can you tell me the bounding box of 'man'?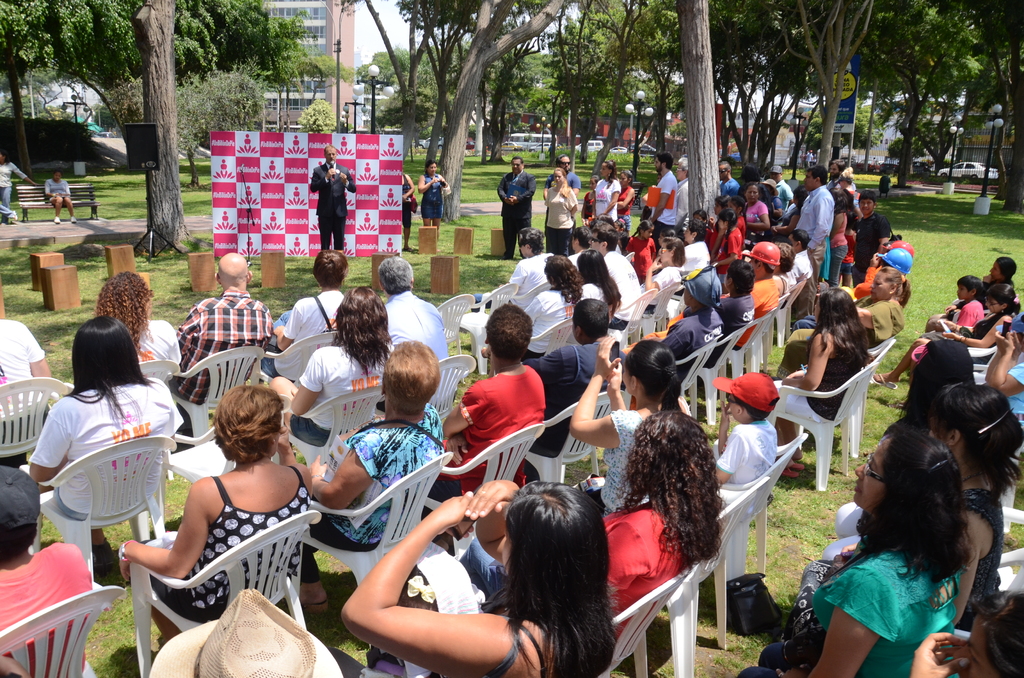
crop(174, 253, 274, 404).
